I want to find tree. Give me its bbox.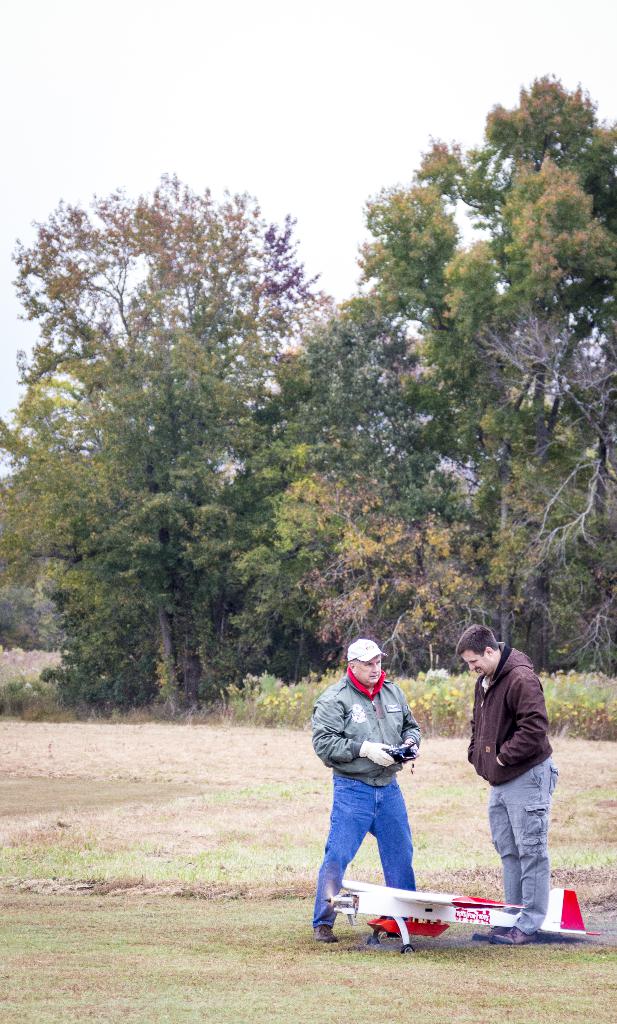
bbox=(6, 164, 349, 717).
